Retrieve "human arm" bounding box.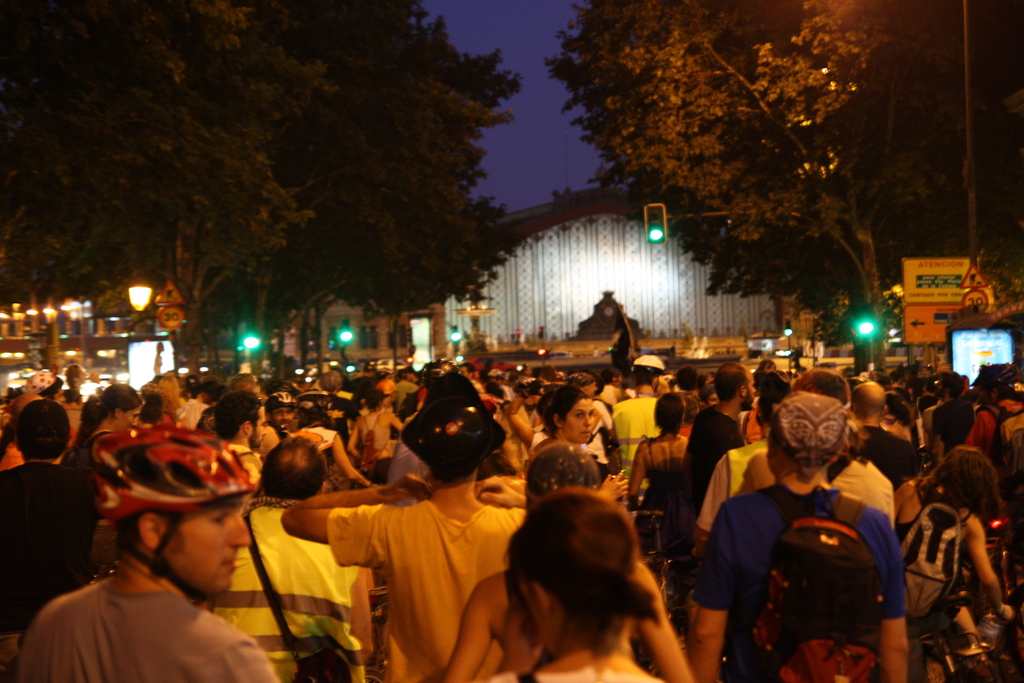
Bounding box: bbox=[484, 606, 545, 682].
